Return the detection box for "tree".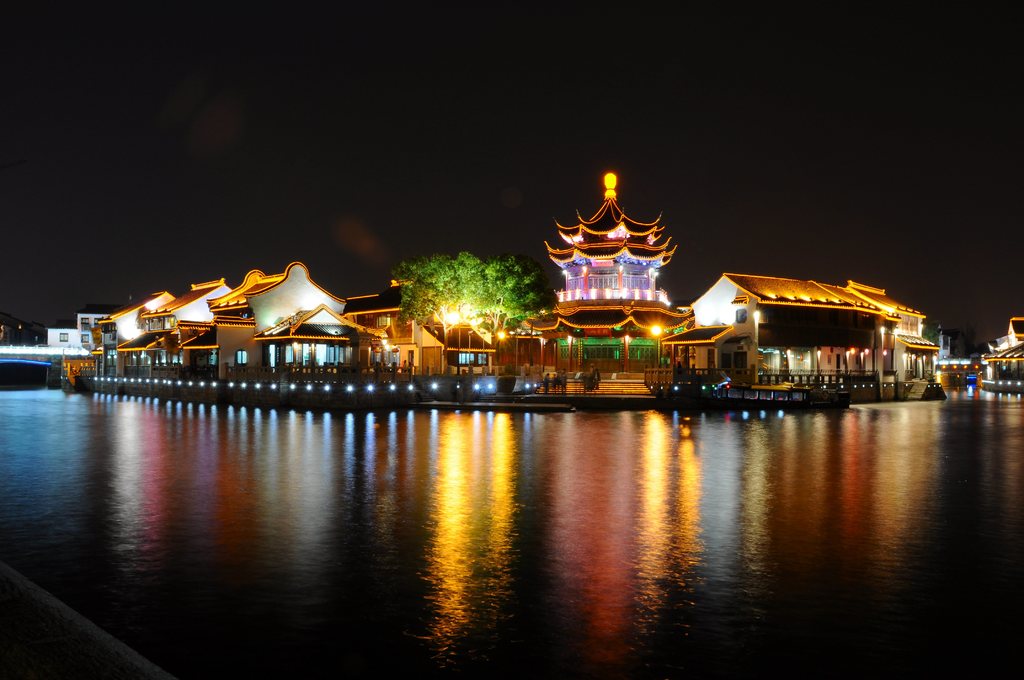
<box>388,252,491,348</box>.
